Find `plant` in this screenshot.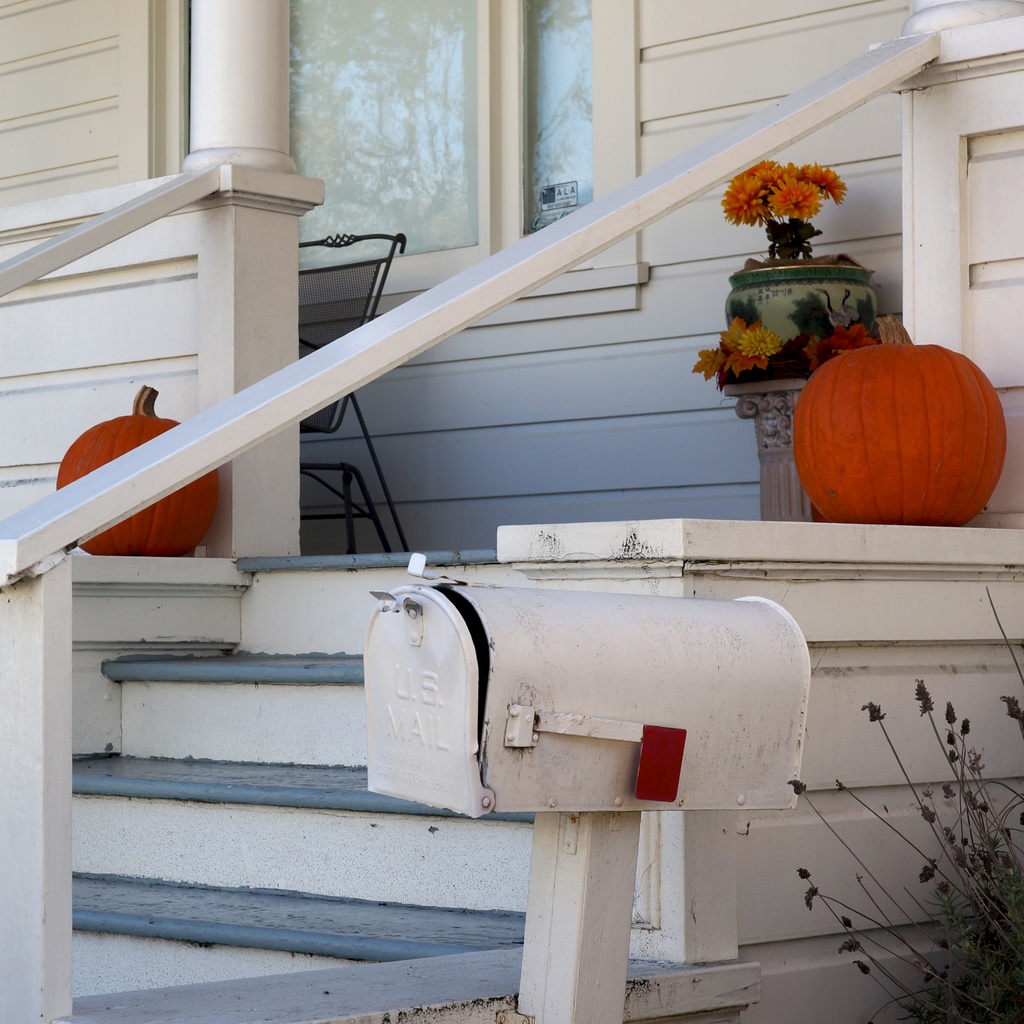
The bounding box for `plant` is select_region(682, 314, 777, 391).
